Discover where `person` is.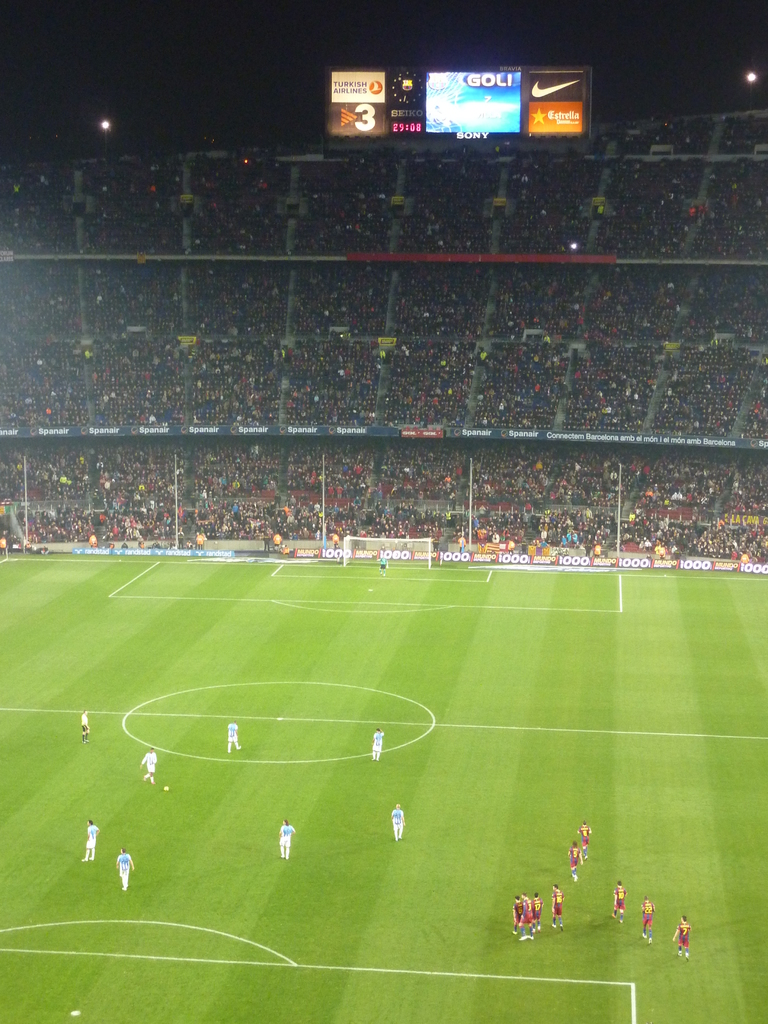
Discovered at x1=532, y1=890, x2=543, y2=935.
